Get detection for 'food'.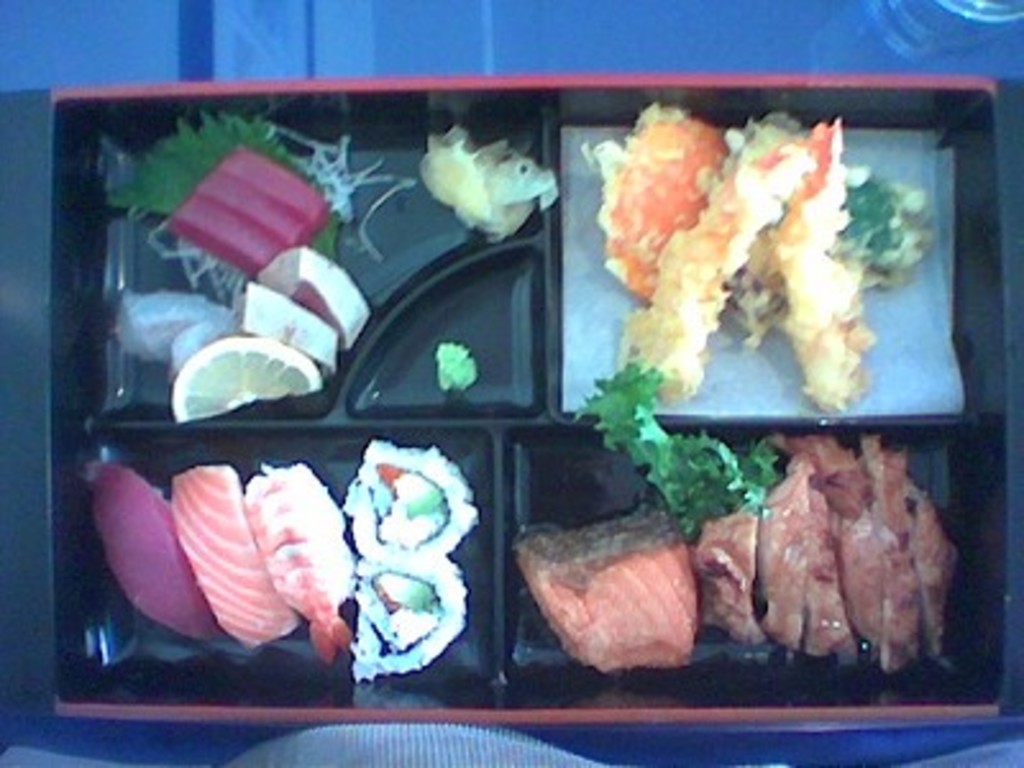
Detection: 515 484 699 668.
